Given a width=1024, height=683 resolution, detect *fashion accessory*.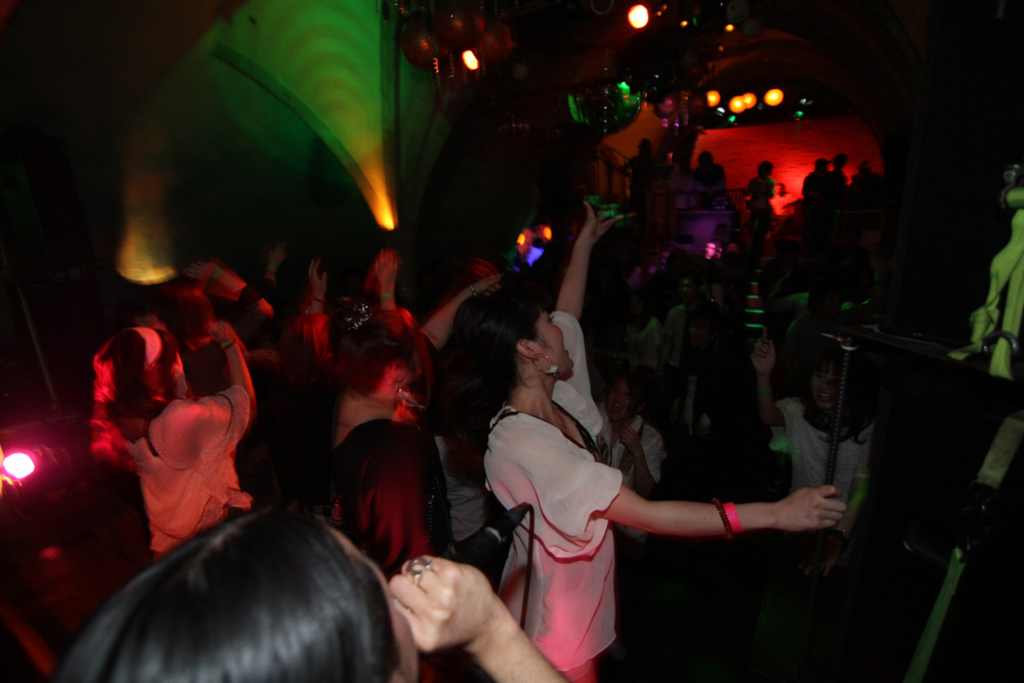
bbox=[716, 498, 732, 545].
